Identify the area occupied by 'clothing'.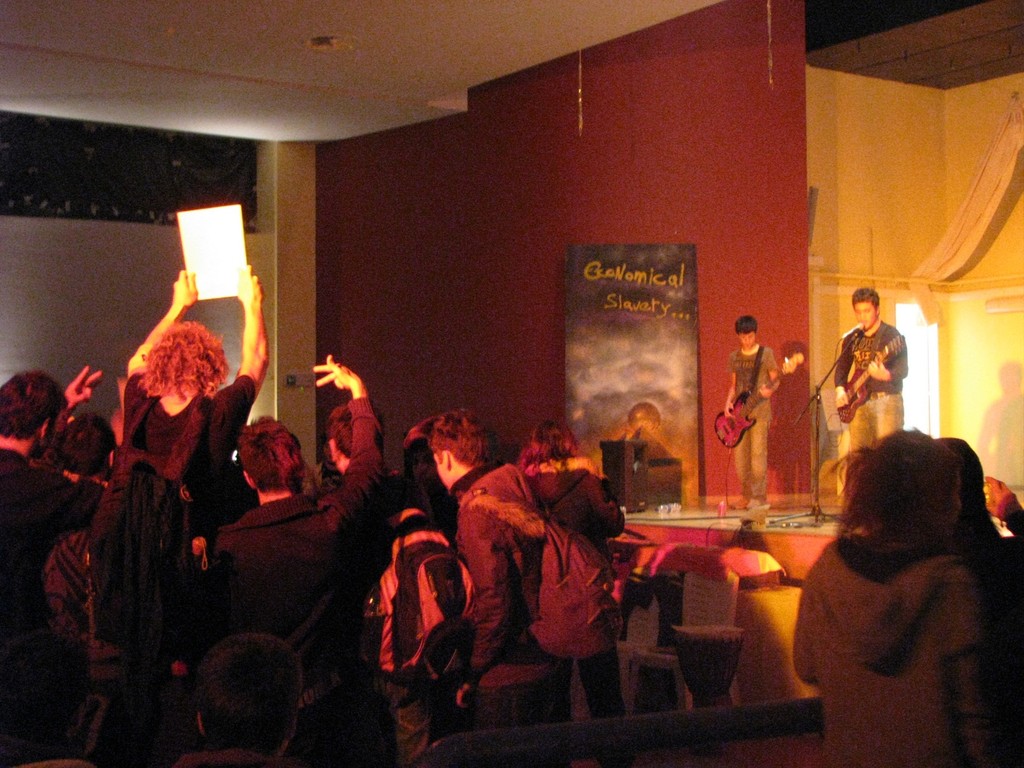
Area: [x1=789, y1=477, x2=1007, y2=753].
